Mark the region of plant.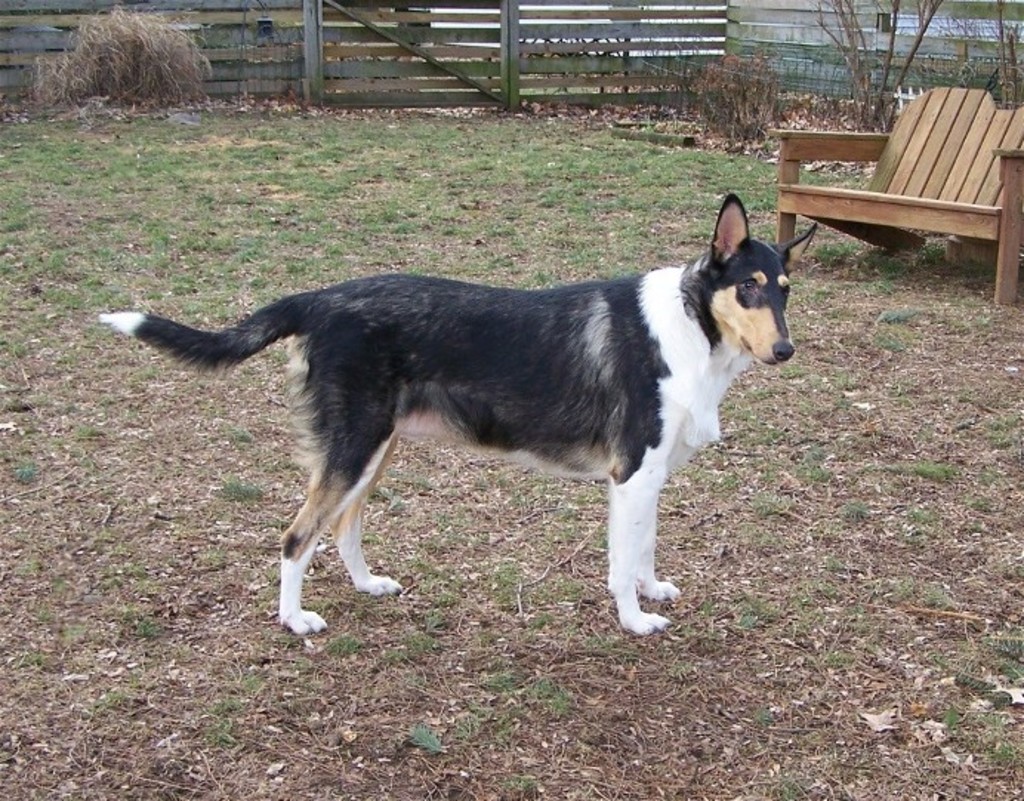
Region: 756,708,781,724.
